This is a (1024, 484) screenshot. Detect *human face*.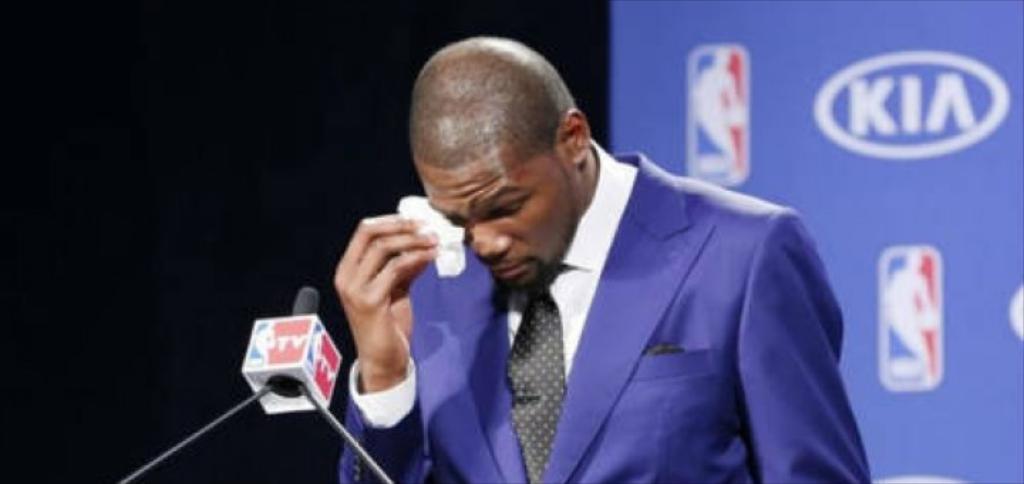
left=411, top=144, right=579, bottom=290.
